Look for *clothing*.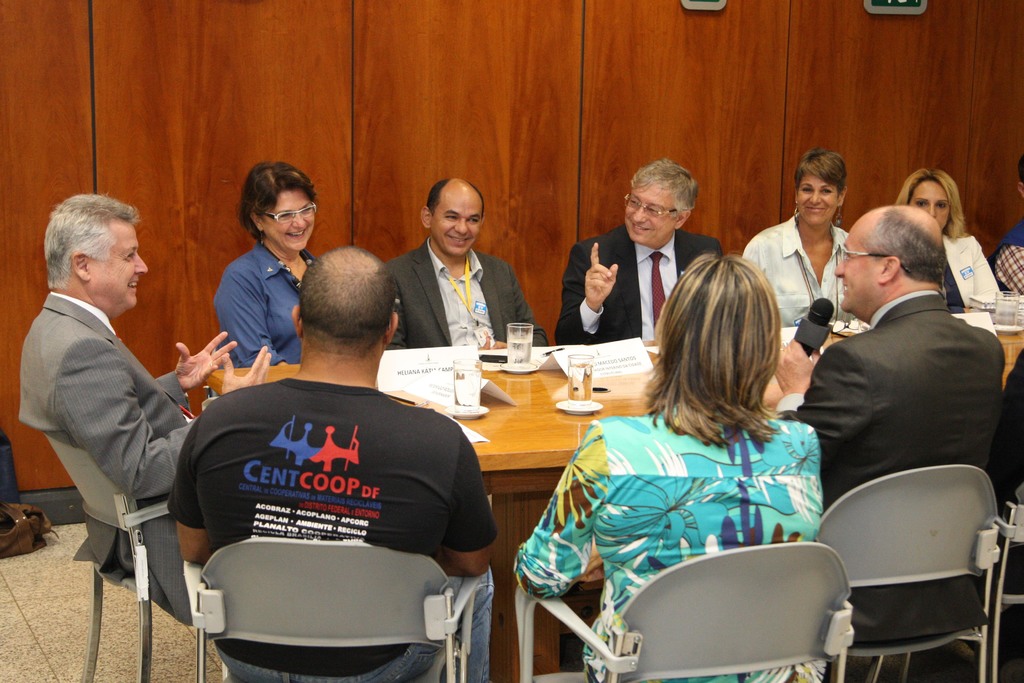
Found: Rect(167, 381, 504, 682).
